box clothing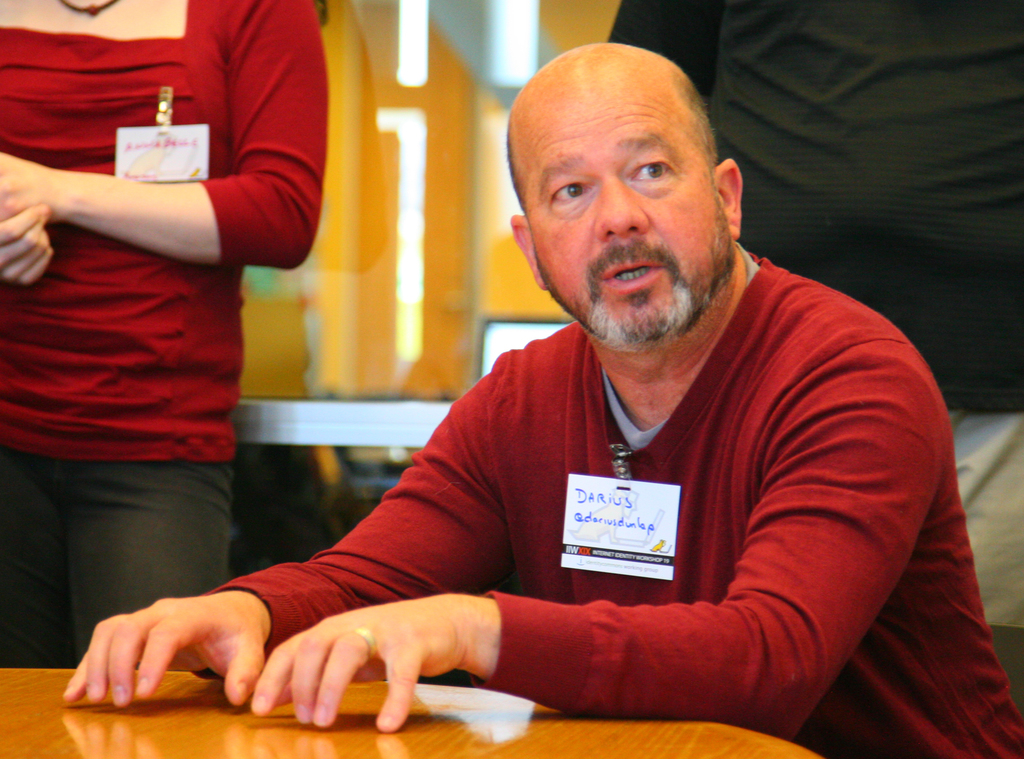
{"left": 621, "top": 0, "right": 1023, "bottom": 398}
